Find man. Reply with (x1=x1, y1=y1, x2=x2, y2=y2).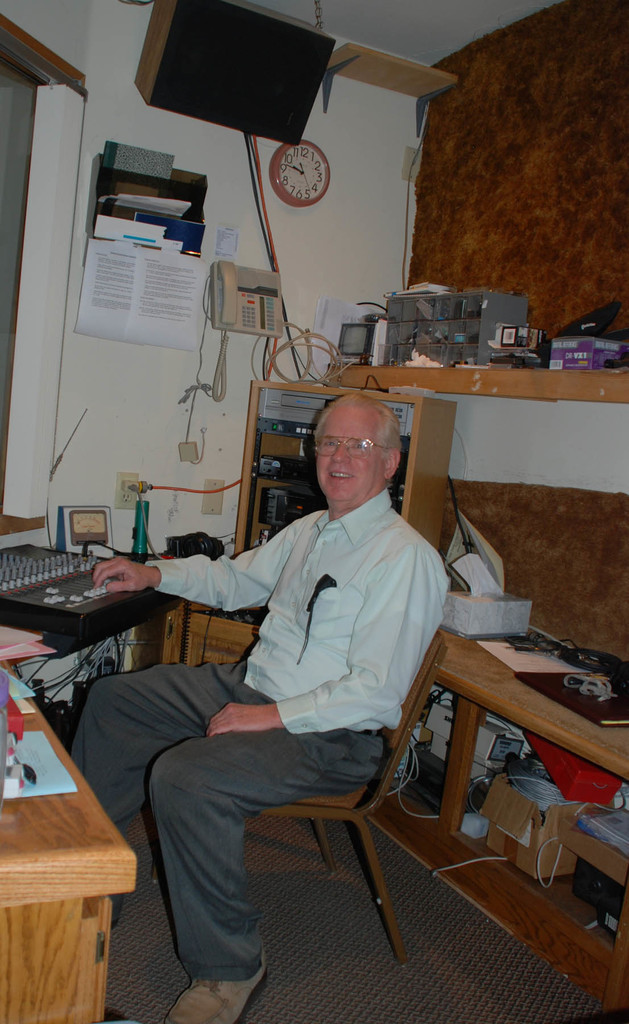
(x1=109, y1=336, x2=476, y2=984).
